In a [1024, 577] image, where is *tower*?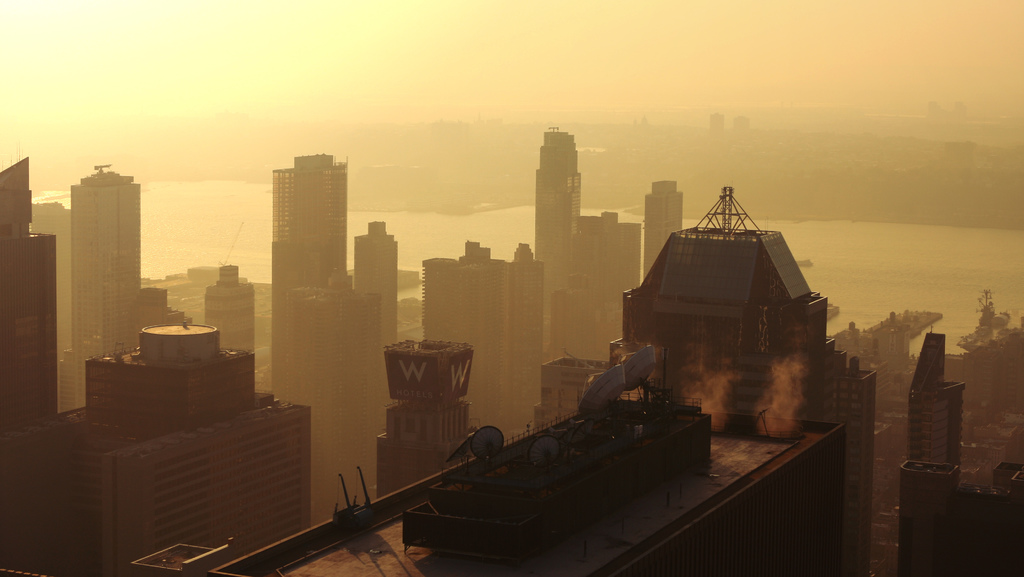
region(0, 161, 69, 576).
